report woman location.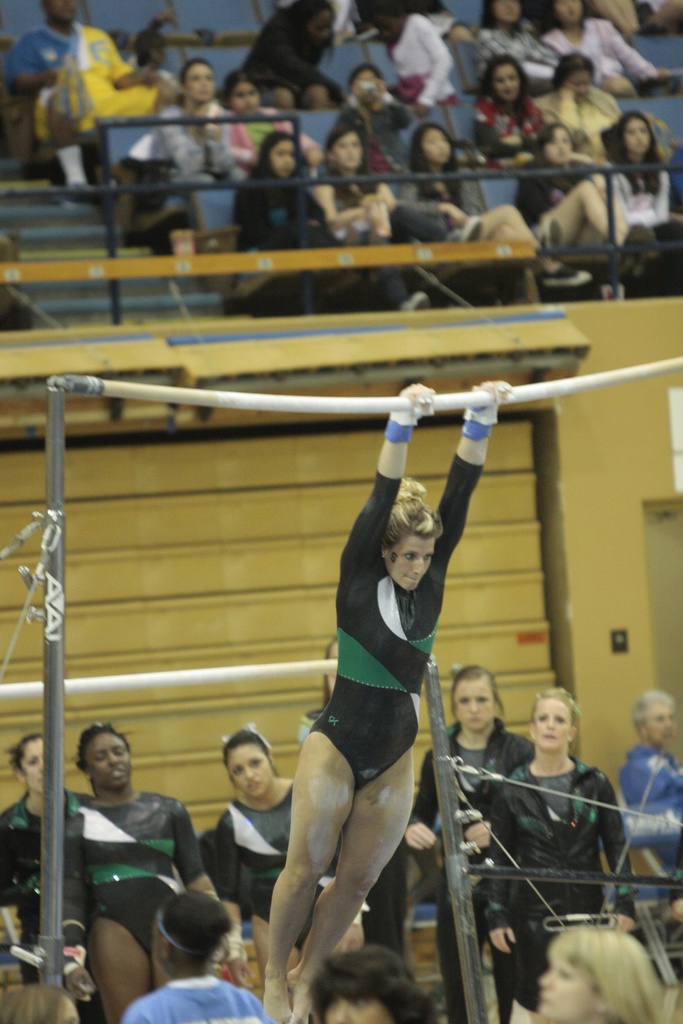
Report: 143, 54, 236, 253.
